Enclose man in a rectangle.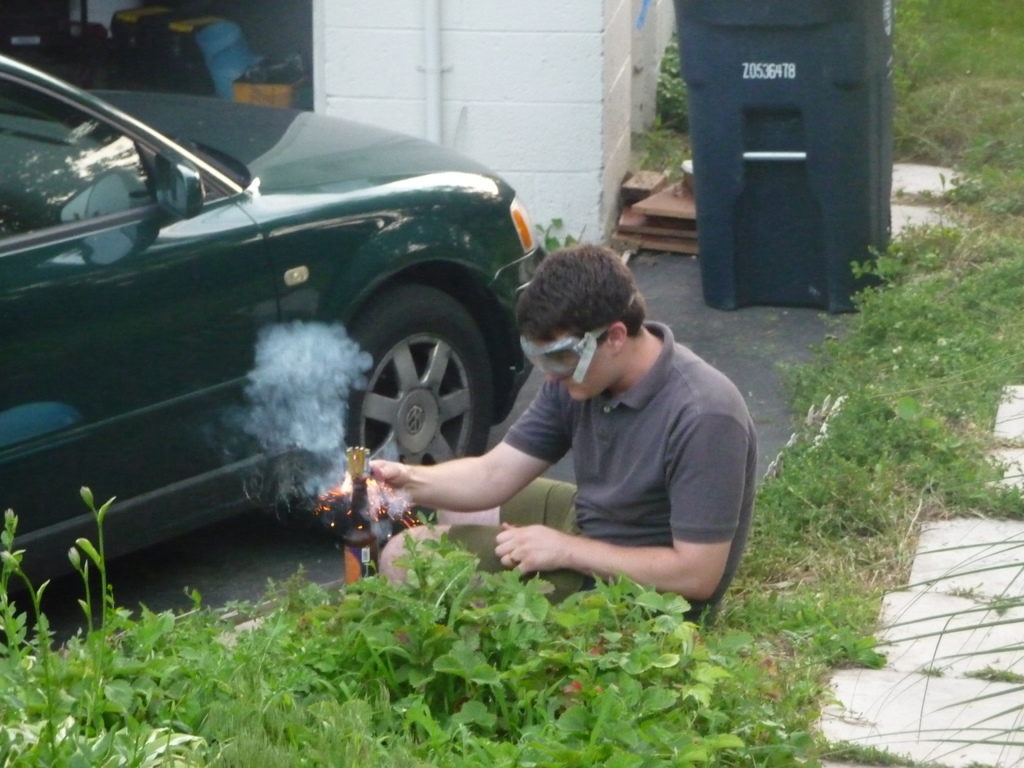
detection(342, 242, 753, 628).
